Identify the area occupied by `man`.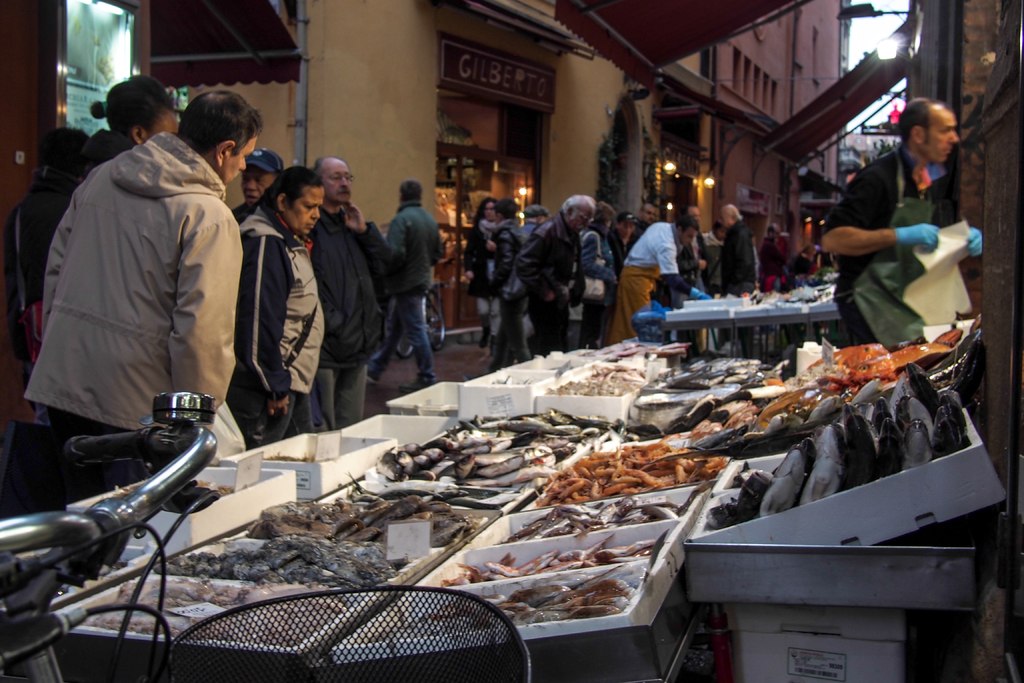
Area: 303/160/382/433.
